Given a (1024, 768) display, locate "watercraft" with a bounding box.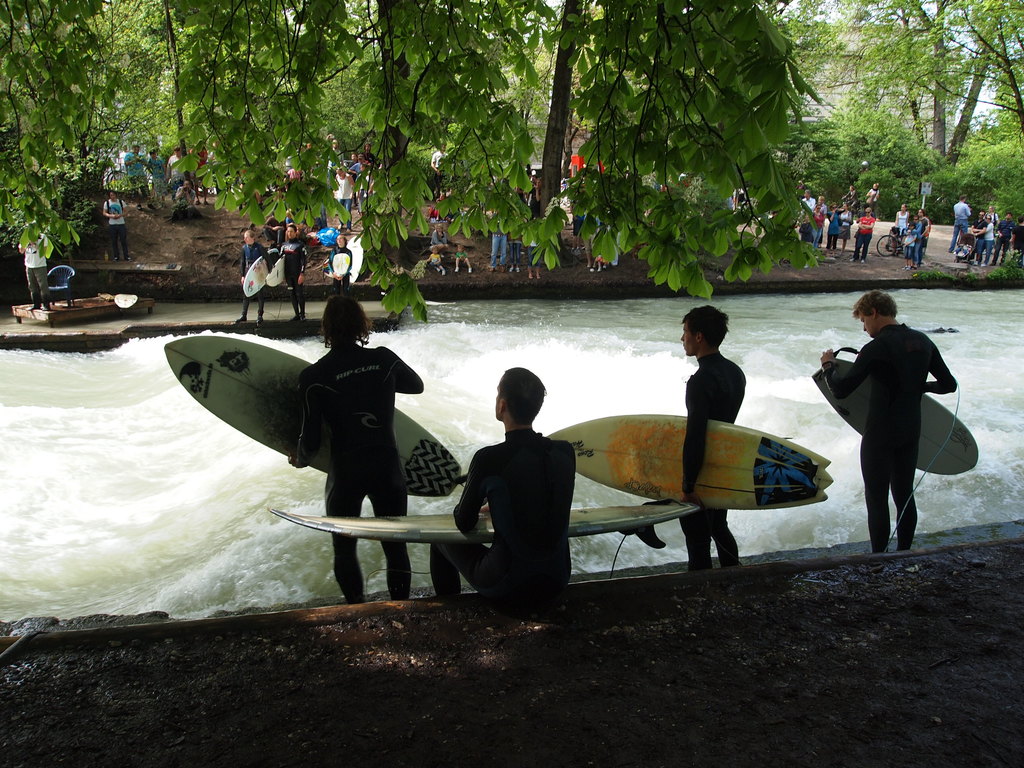
Located: [163,342,460,494].
